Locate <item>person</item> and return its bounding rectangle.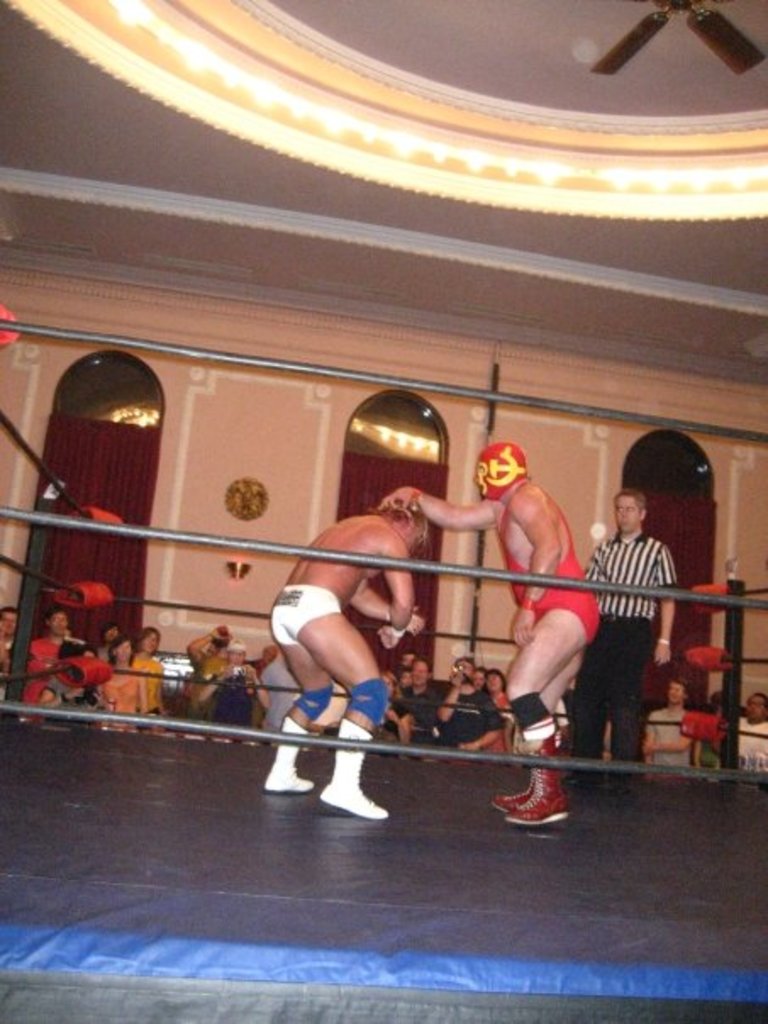
pyautogui.locateOnScreen(561, 487, 680, 788).
